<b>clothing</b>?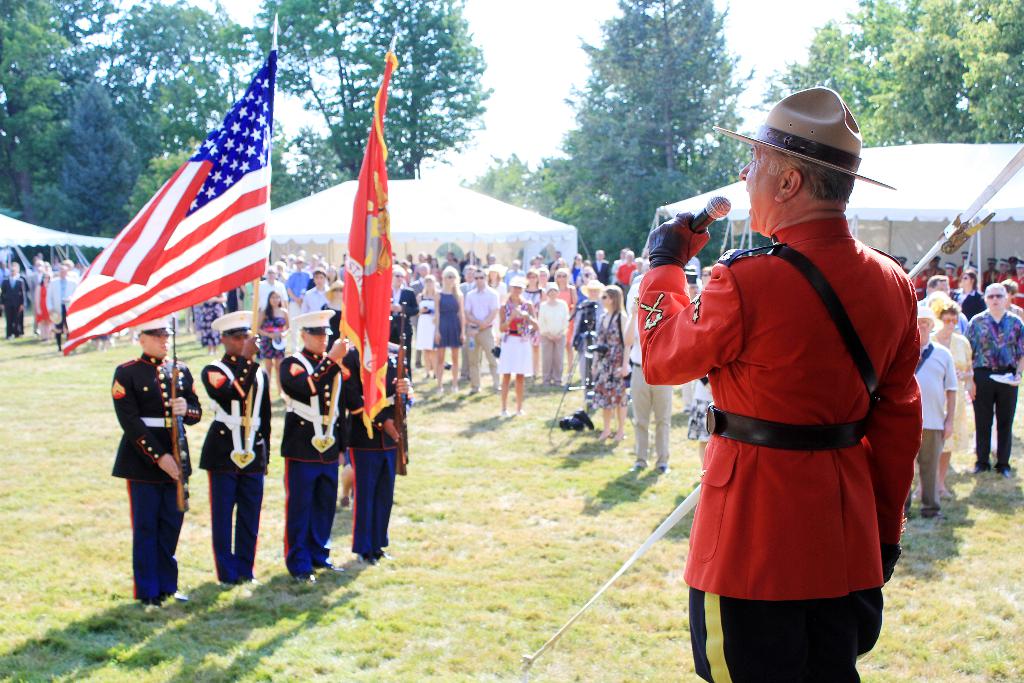
left=112, top=339, right=204, bottom=608
